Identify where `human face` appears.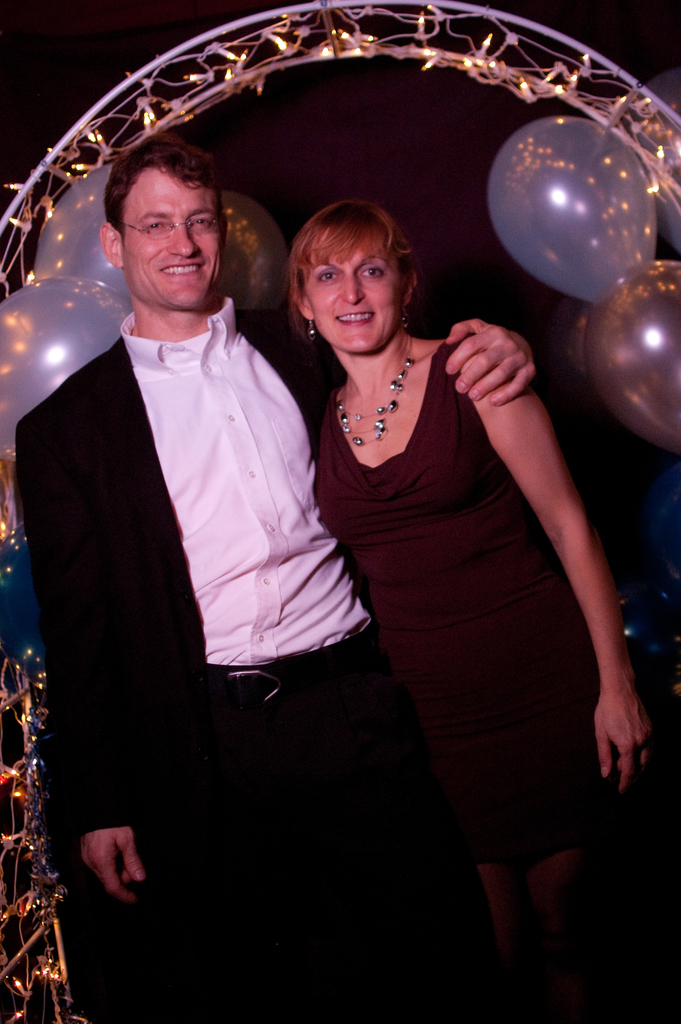
Appears at <bbox>122, 166, 219, 301</bbox>.
